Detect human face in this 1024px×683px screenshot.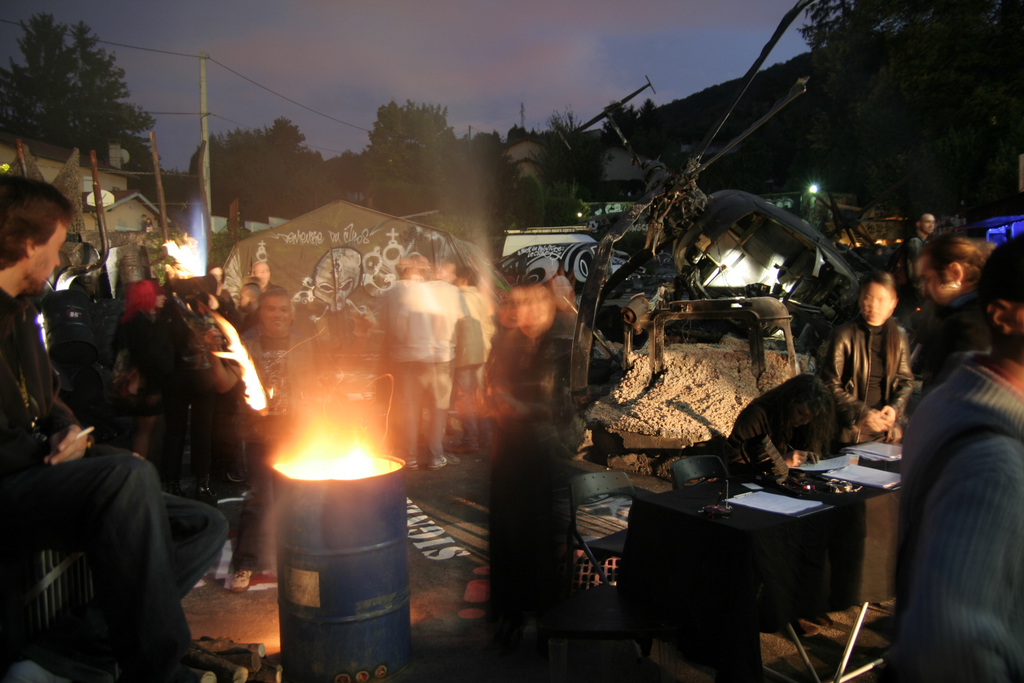
Detection: 259, 293, 290, 330.
